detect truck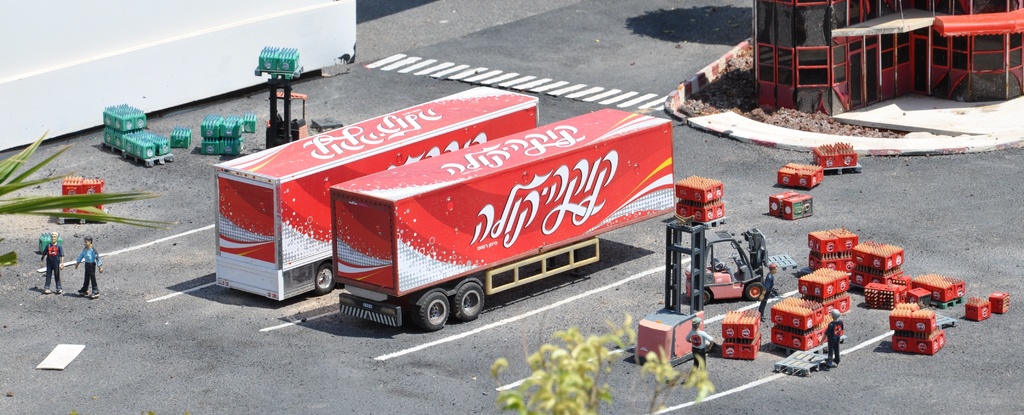
<region>213, 65, 536, 320</region>
